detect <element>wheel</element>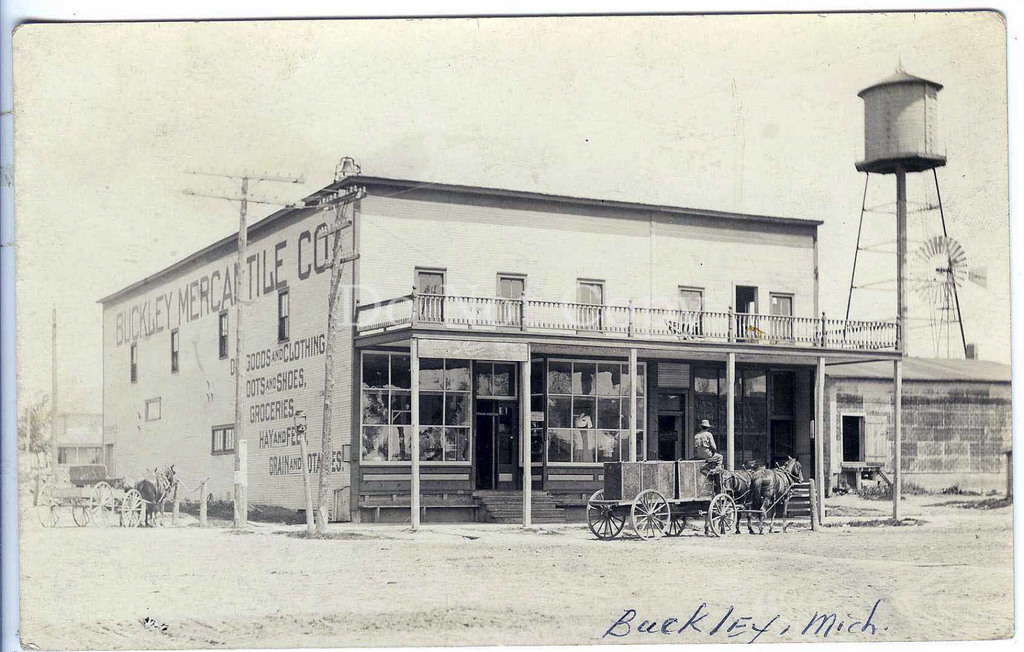
(120, 487, 143, 528)
